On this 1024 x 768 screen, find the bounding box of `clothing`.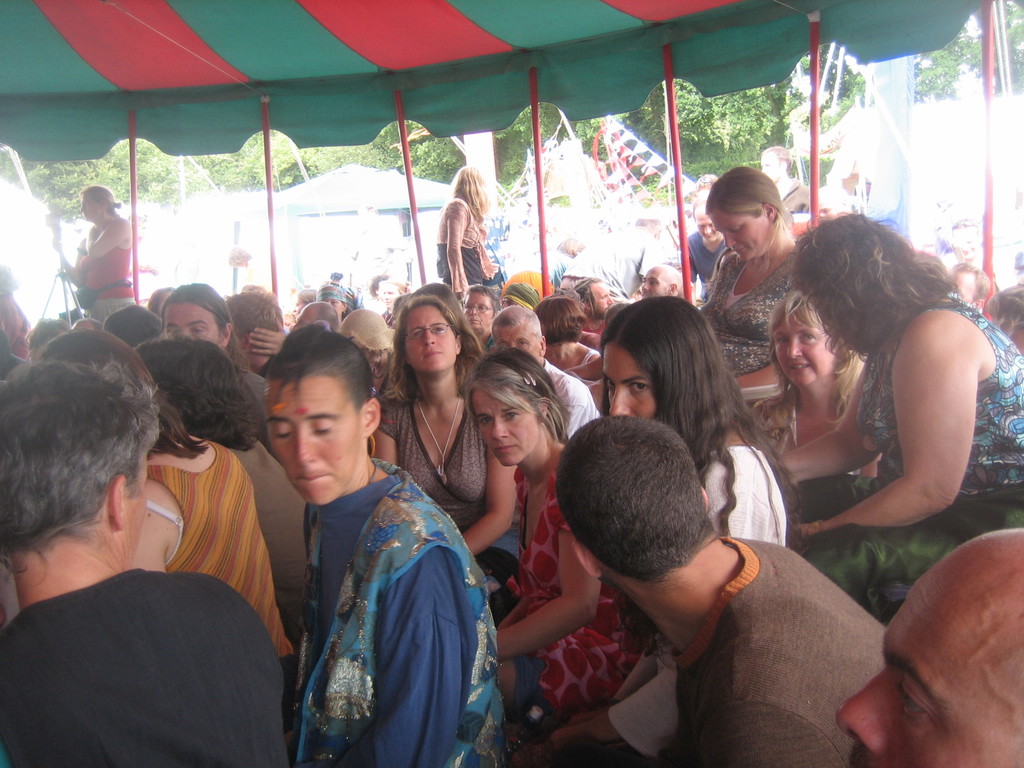
Bounding box: x1=685 y1=230 x2=737 y2=294.
